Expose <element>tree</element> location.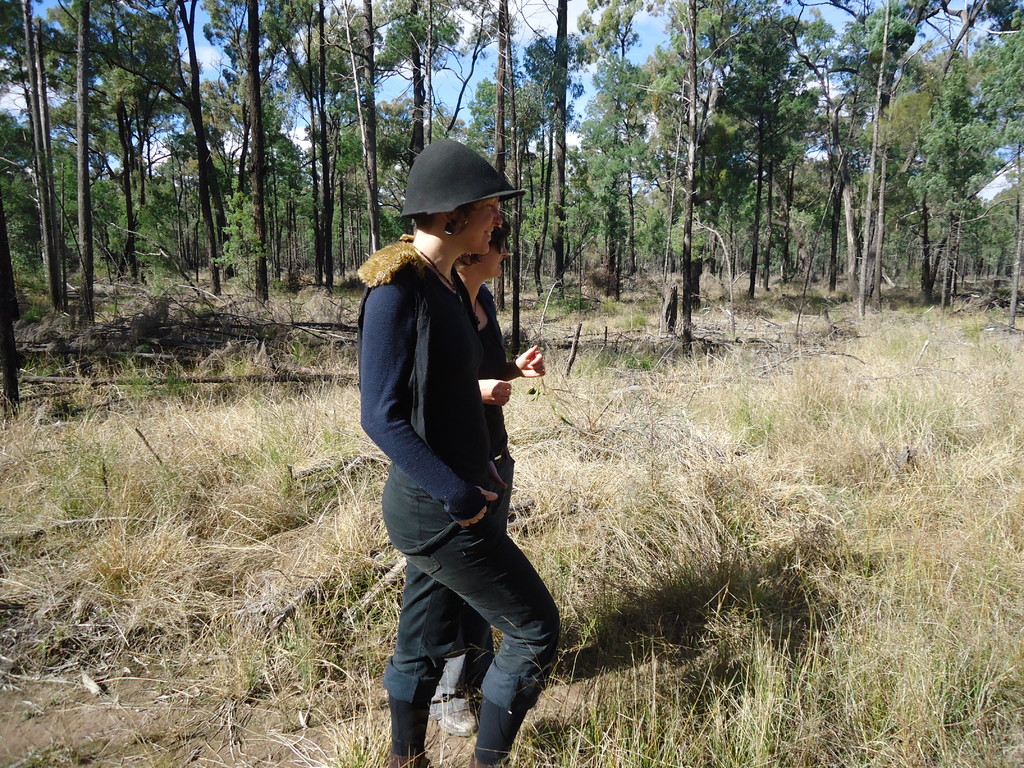
Exposed at 509,0,567,303.
